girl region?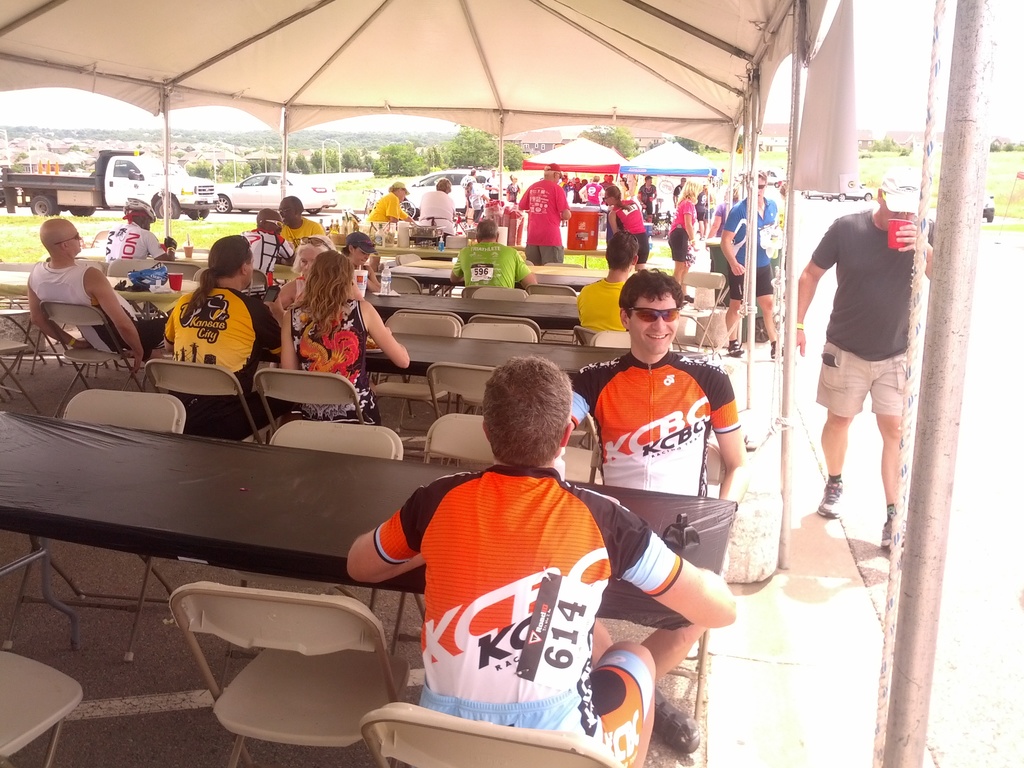
BBox(160, 232, 285, 410)
